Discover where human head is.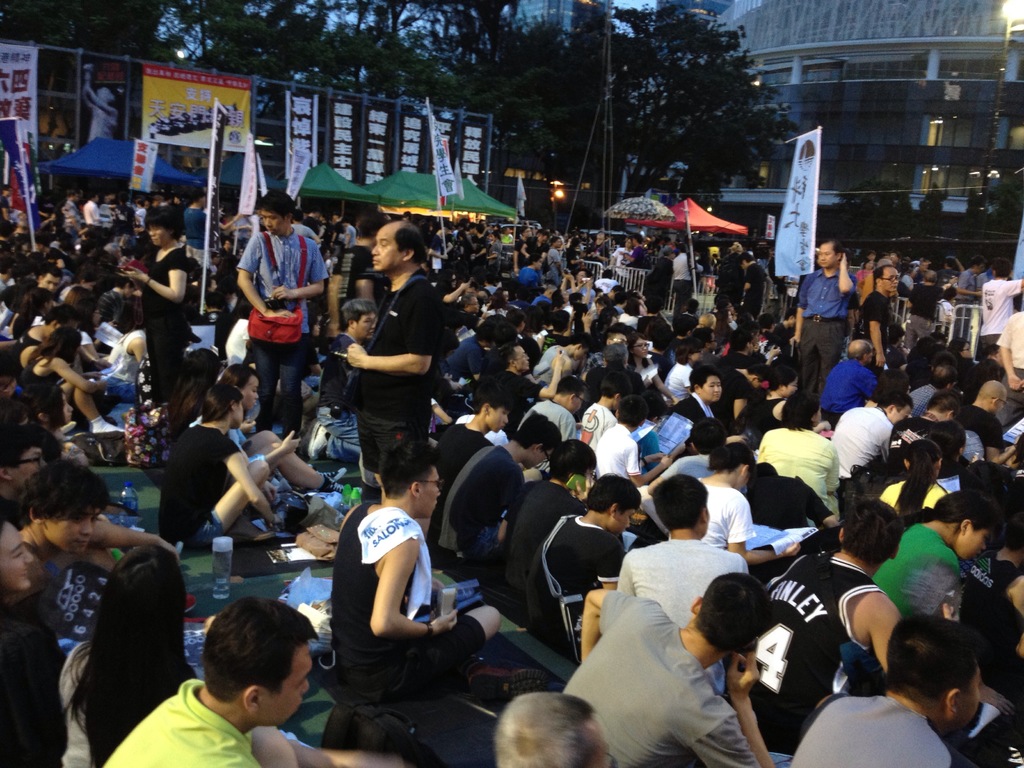
Discovered at (x1=468, y1=381, x2=522, y2=433).
